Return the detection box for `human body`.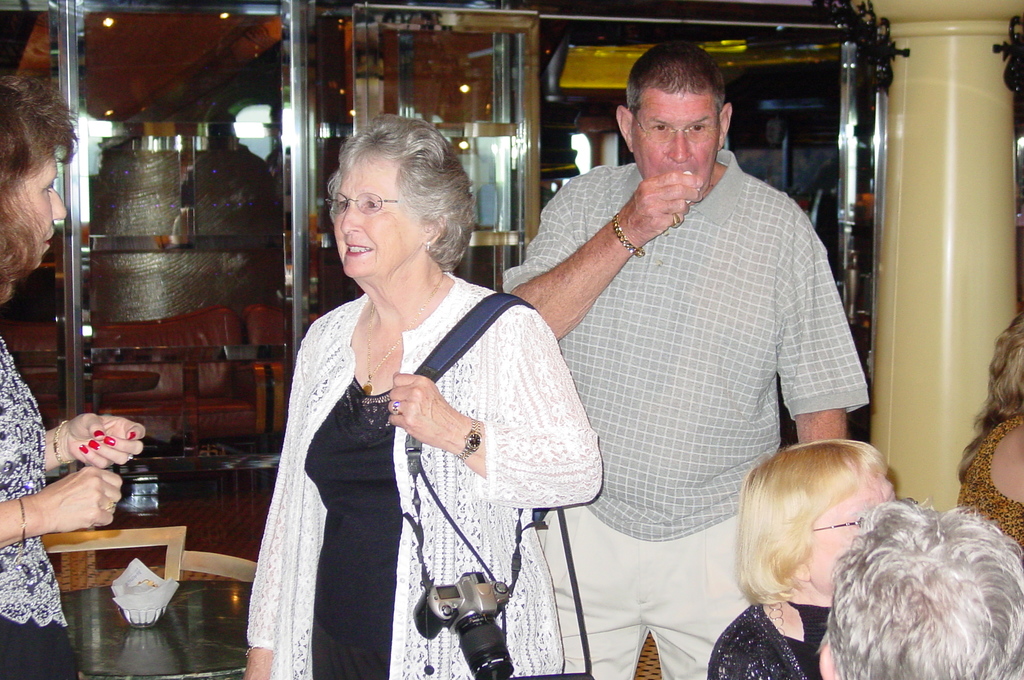
pyautogui.locateOnScreen(517, 70, 911, 663).
